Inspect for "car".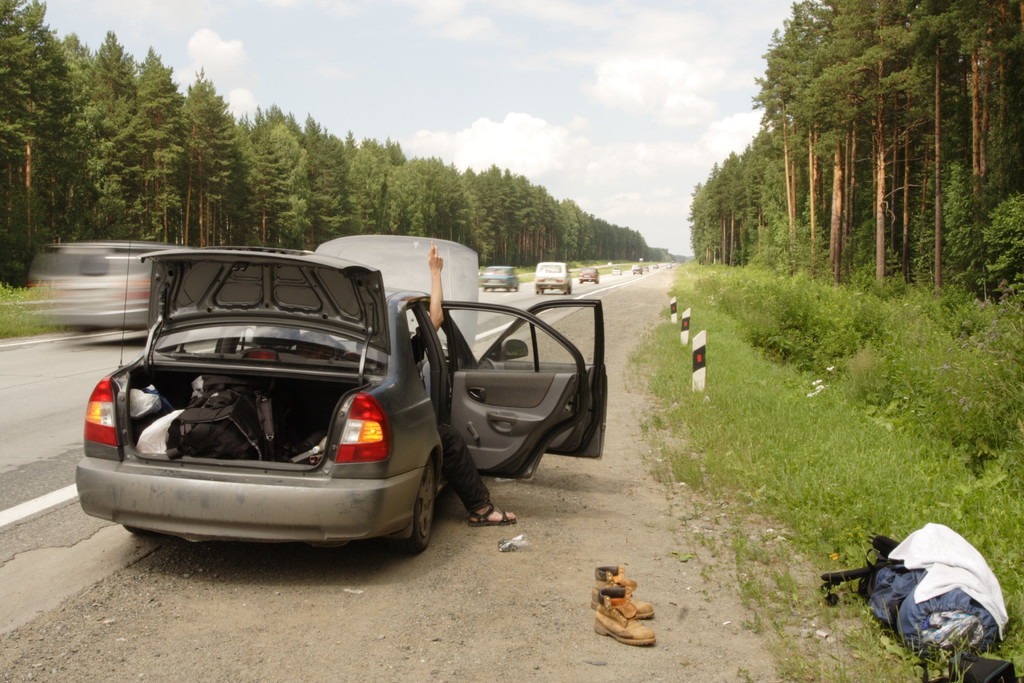
Inspection: box(80, 257, 511, 575).
